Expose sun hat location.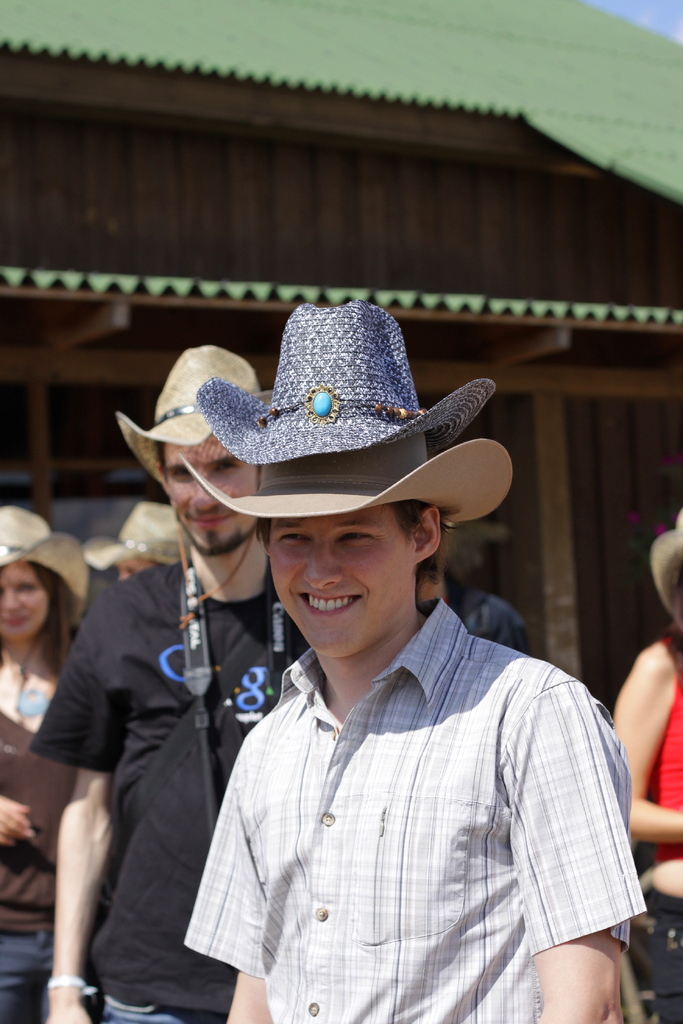
Exposed at [x1=114, y1=340, x2=266, y2=505].
